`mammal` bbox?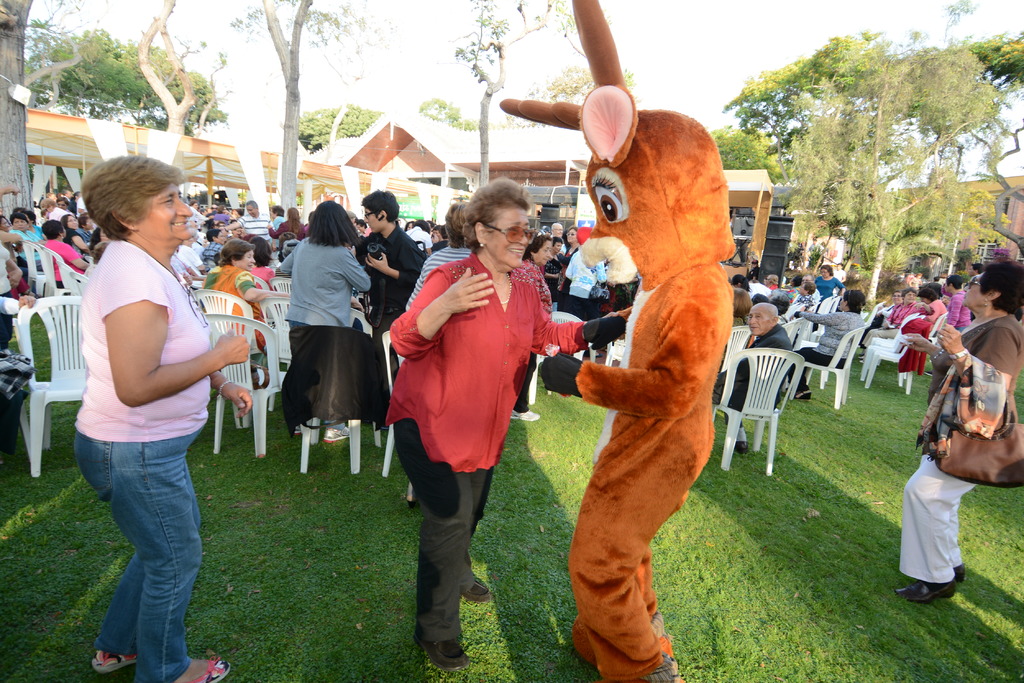
(x1=897, y1=260, x2=1023, y2=606)
